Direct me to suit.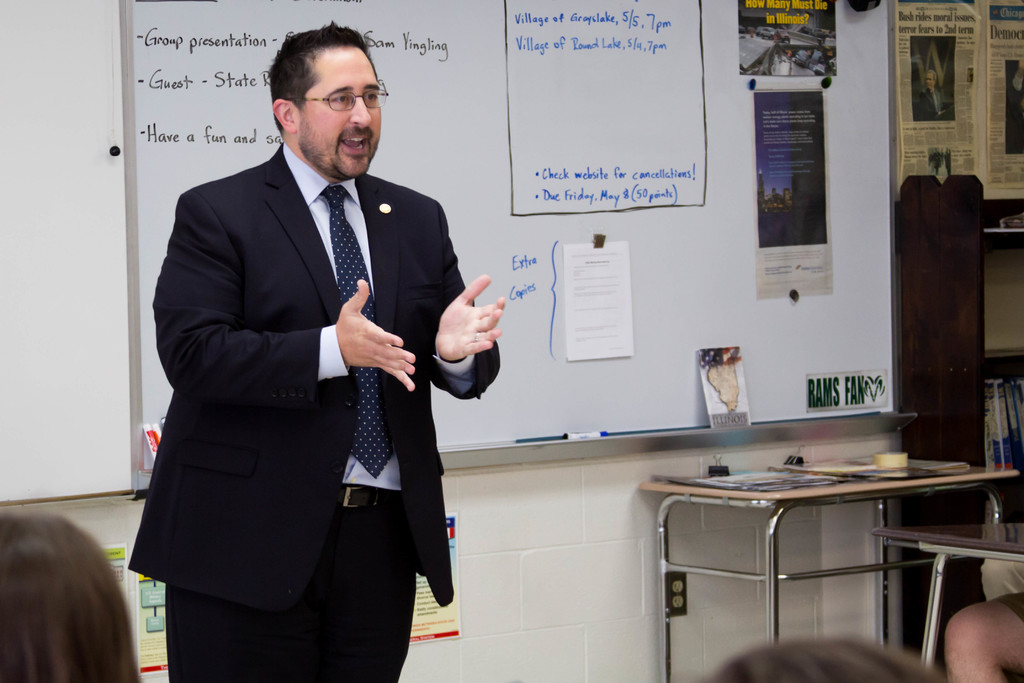
Direction: (140,69,476,672).
